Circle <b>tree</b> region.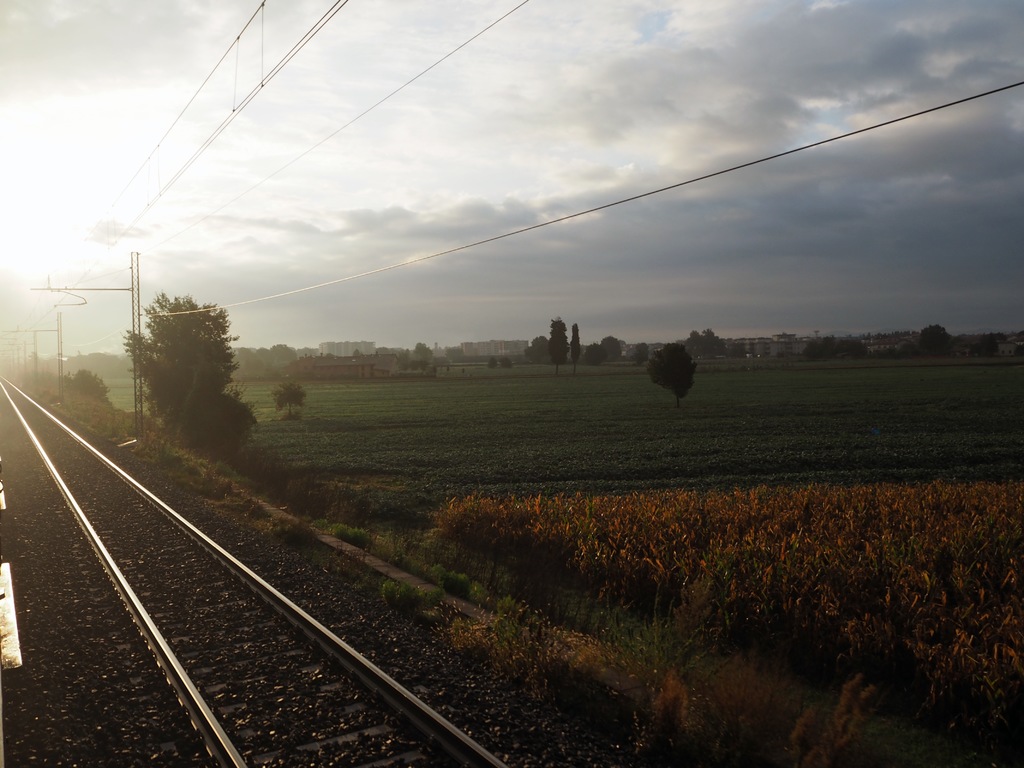
Region: l=549, t=316, r=572, b=379.
